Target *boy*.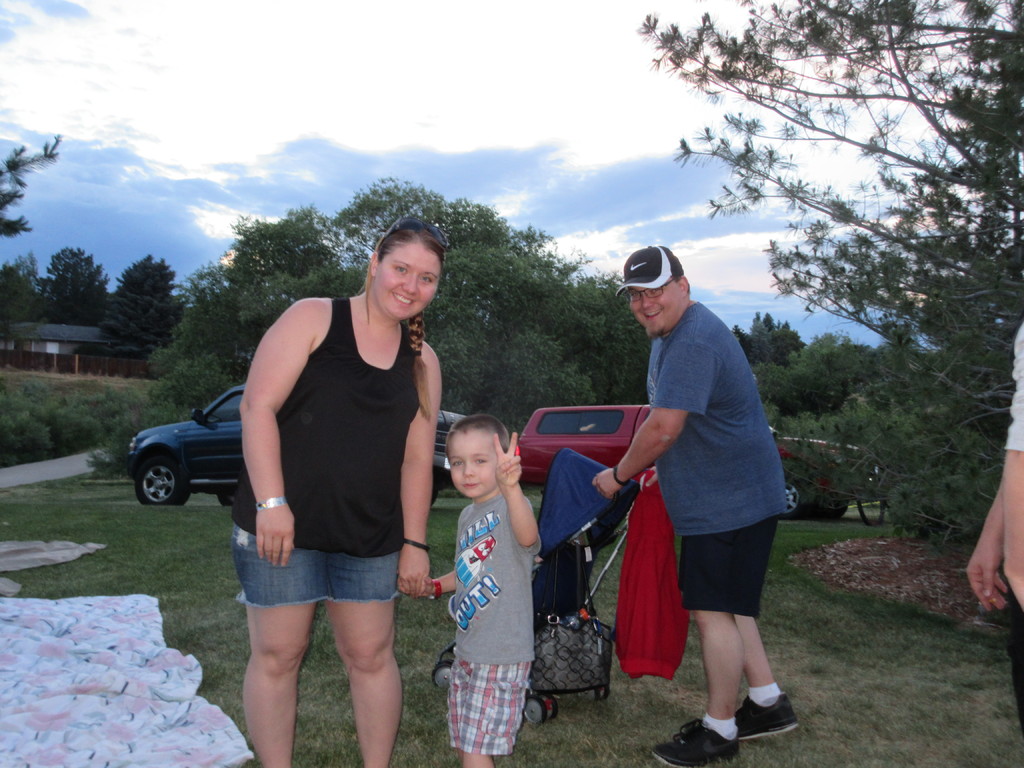
Target region: l=419, t=400, r=545, b=767.
